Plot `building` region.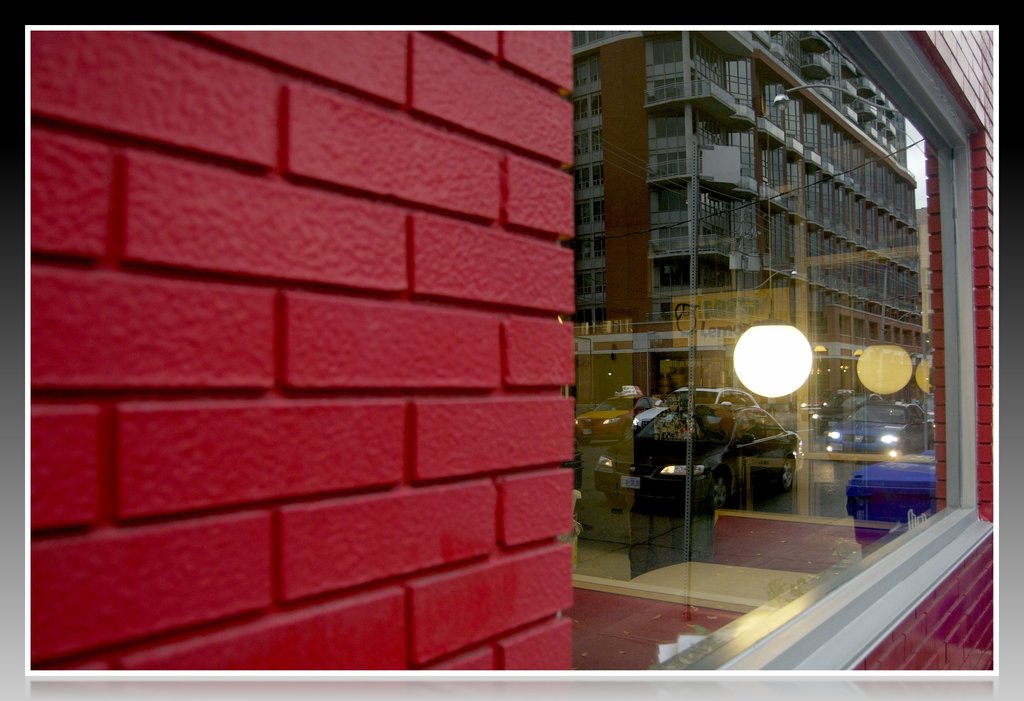
Plotted at rect(536, 35, 996, 482).
